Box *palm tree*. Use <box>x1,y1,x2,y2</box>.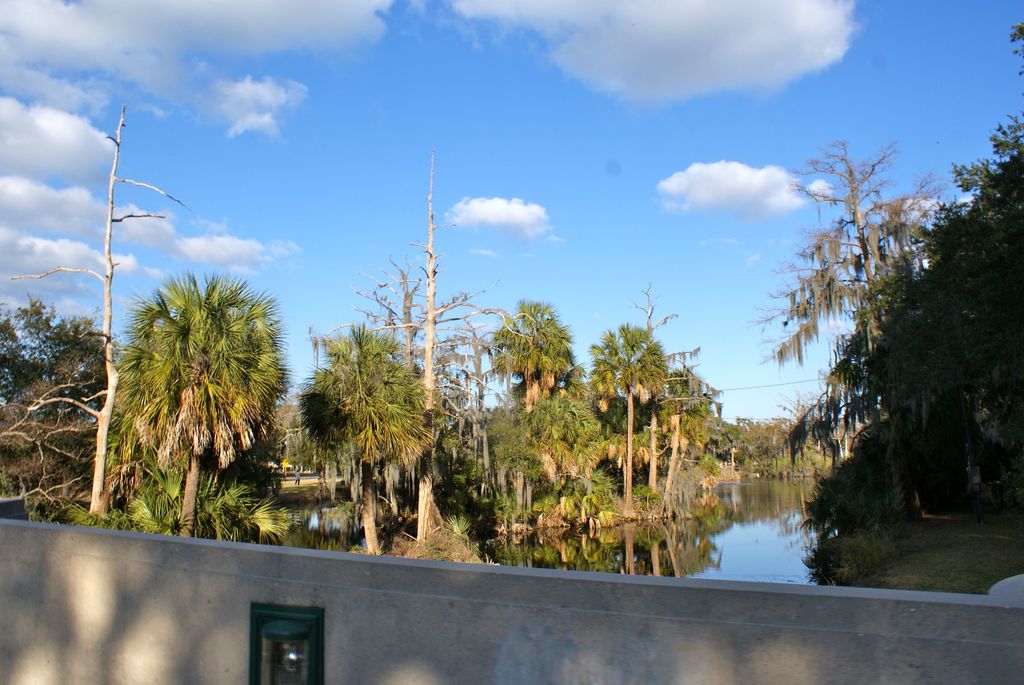
<box>314,331,440,572</box>.
